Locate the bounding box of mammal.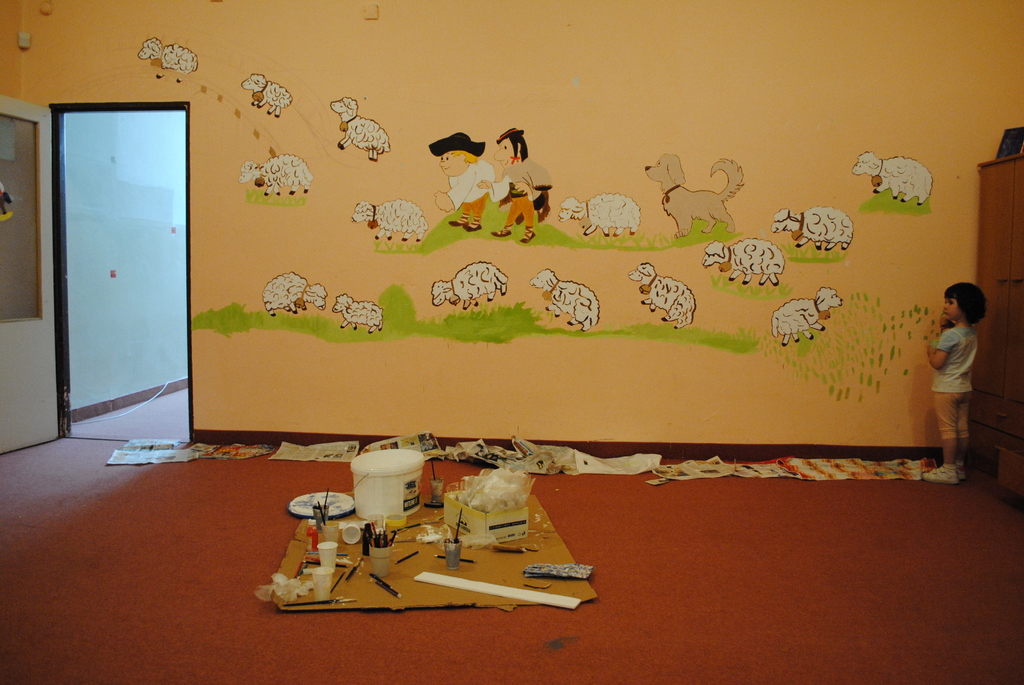
Bounding box: (x1=351, y1=196, x2=428, y2=242).
